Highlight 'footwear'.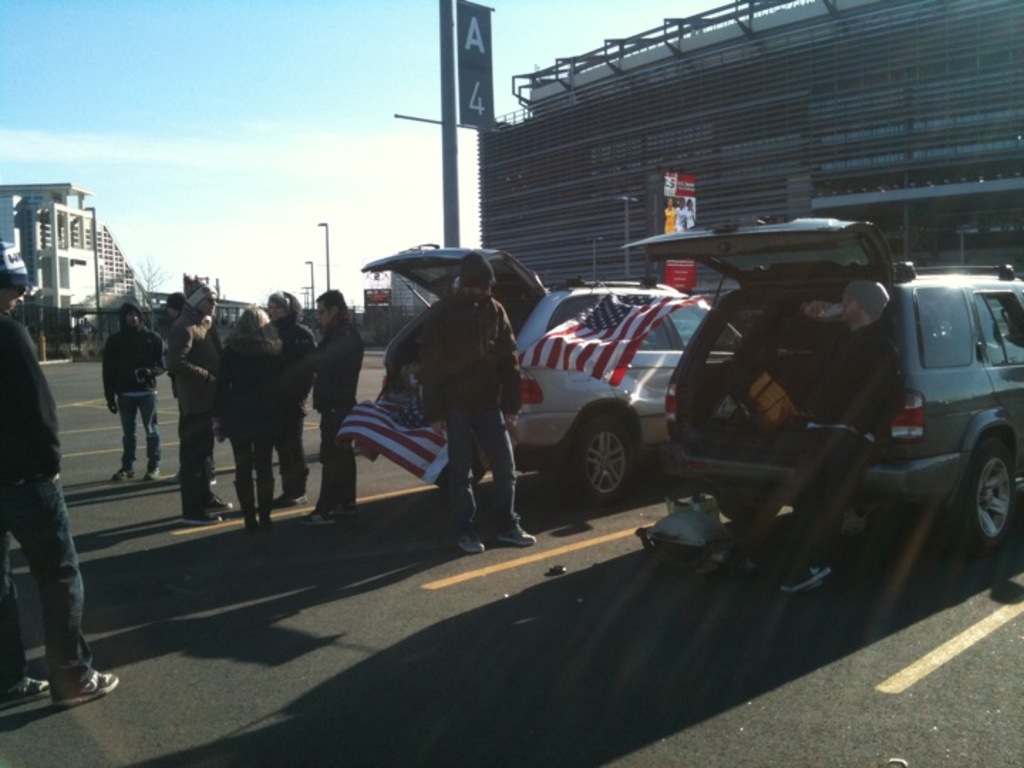
Highlighted region: bbox(110, 462, 129, 486).
